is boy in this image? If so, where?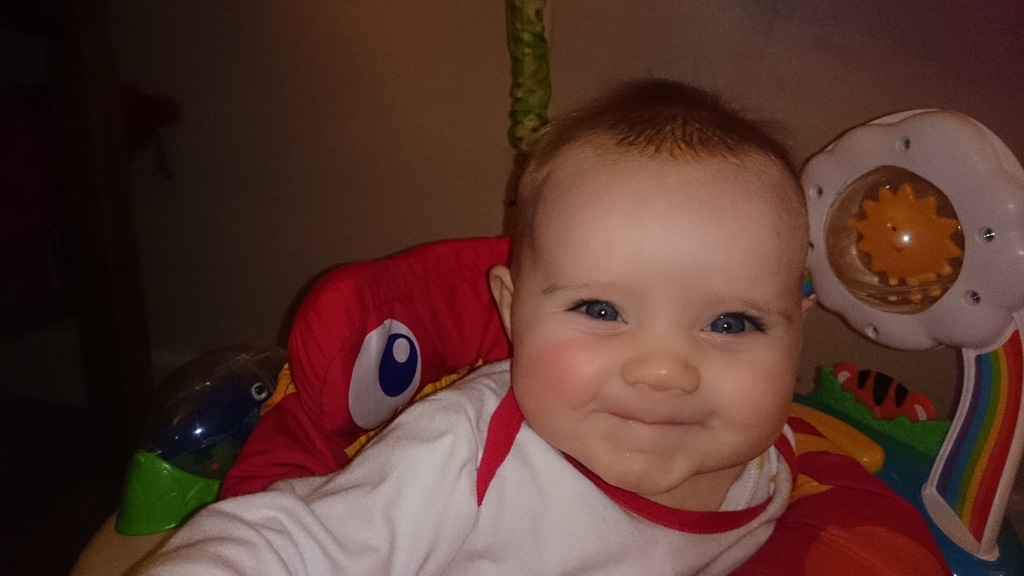
Yes, at <region>180, 61, 705, 572</region>.
